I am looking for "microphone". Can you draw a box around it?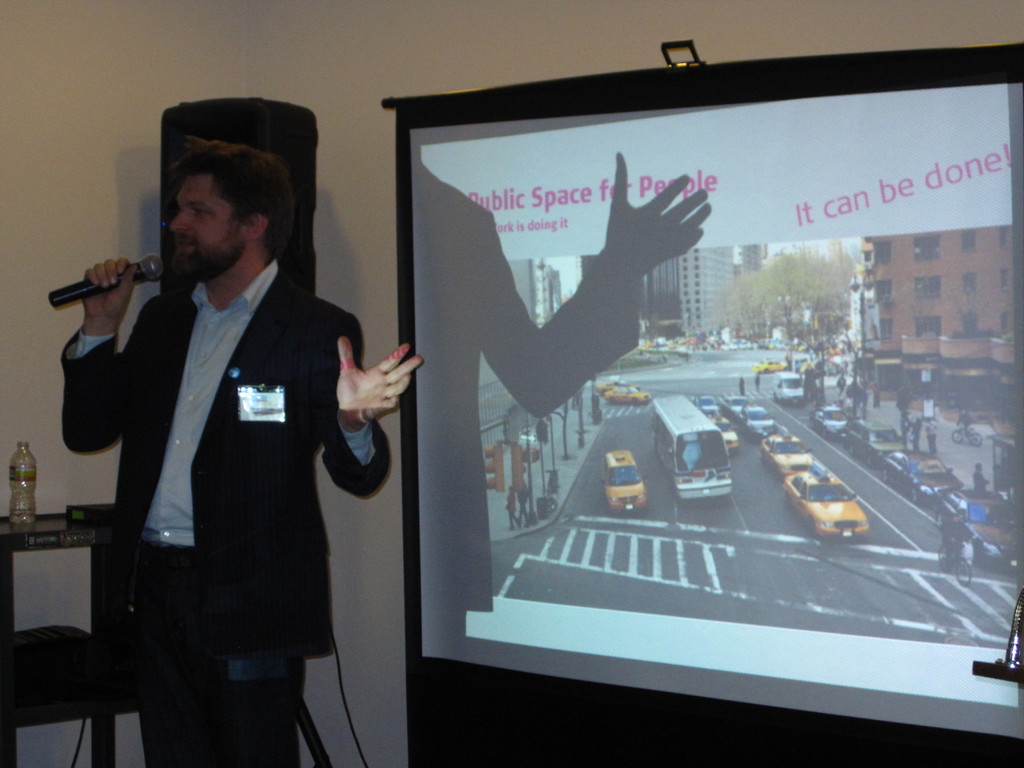
Sure, the bounding box is <region>45, 252, 161, 312</region>.
